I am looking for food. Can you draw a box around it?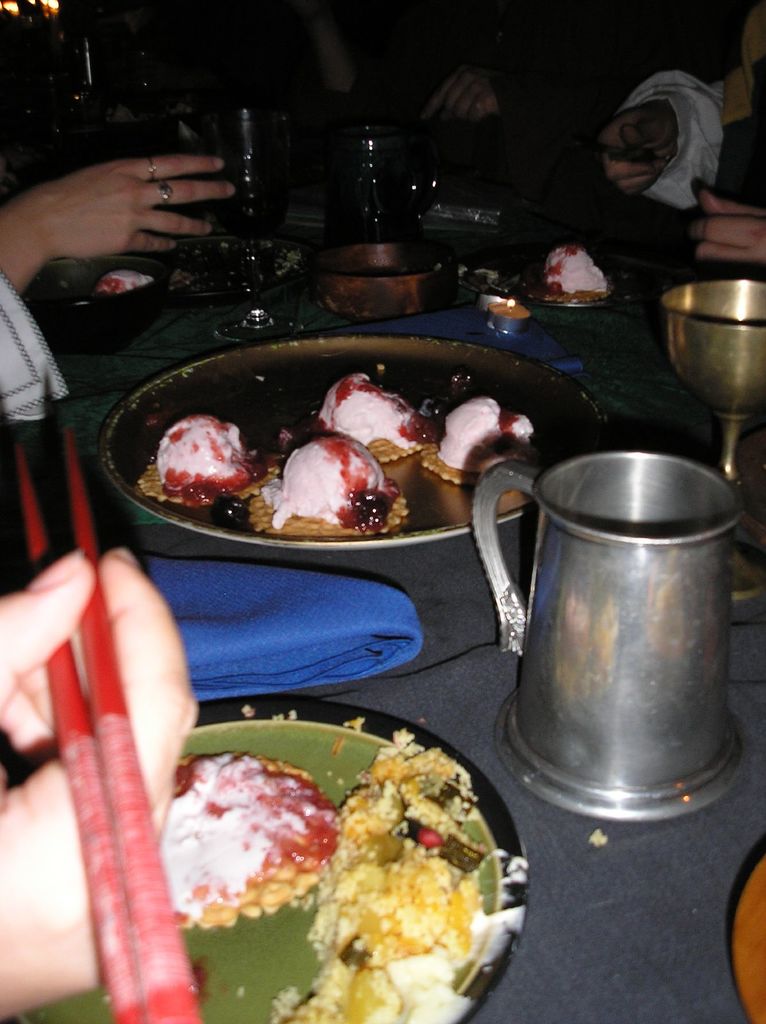
Sure, the bounding box is pyautogui.locateOnScreen(171, 749, 353, 915).
